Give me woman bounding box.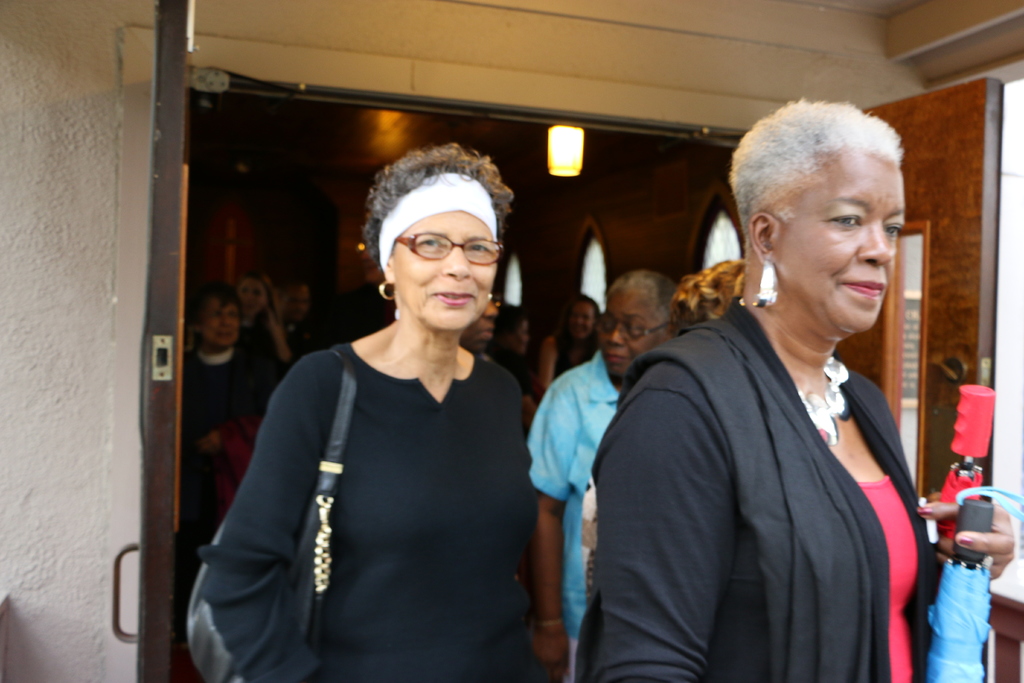
205,154,557,679.
